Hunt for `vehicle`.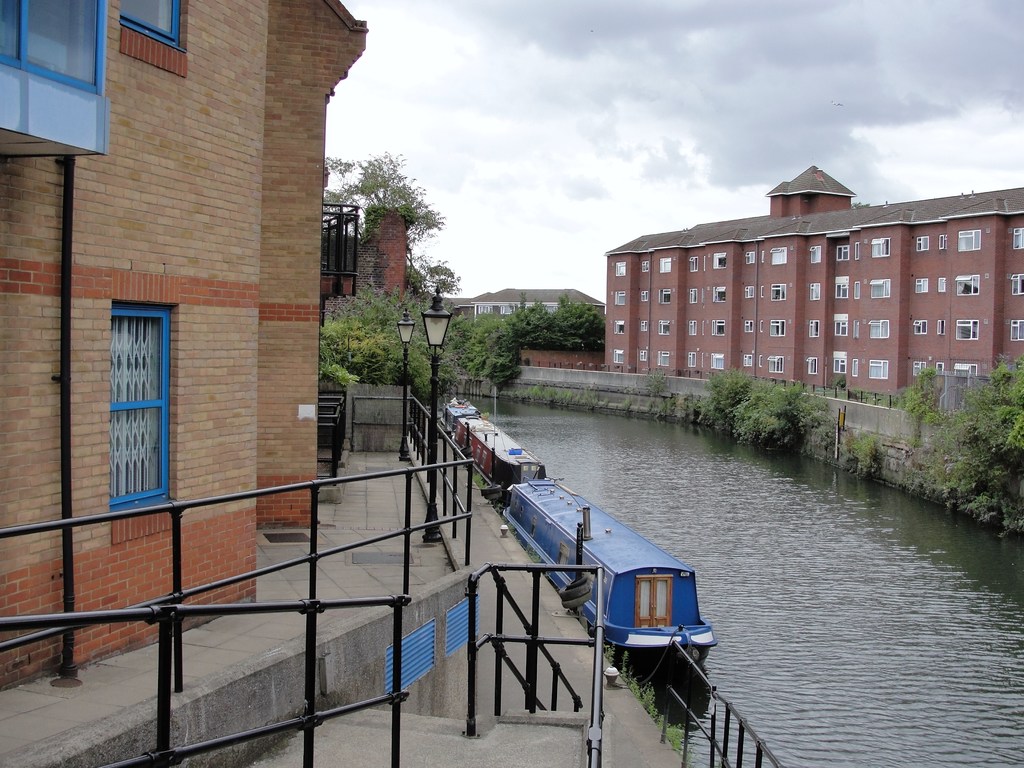
Hunted down at left=452, top=419, right=556, bottom=490.
